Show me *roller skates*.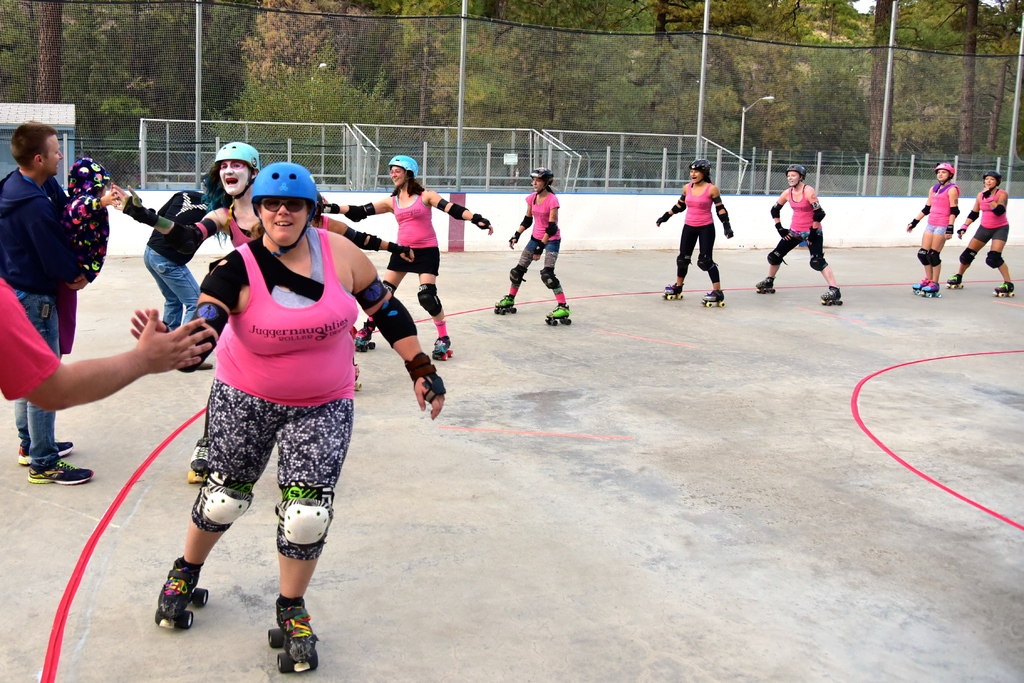
*roller skates* is here: 920 279 943 299.
